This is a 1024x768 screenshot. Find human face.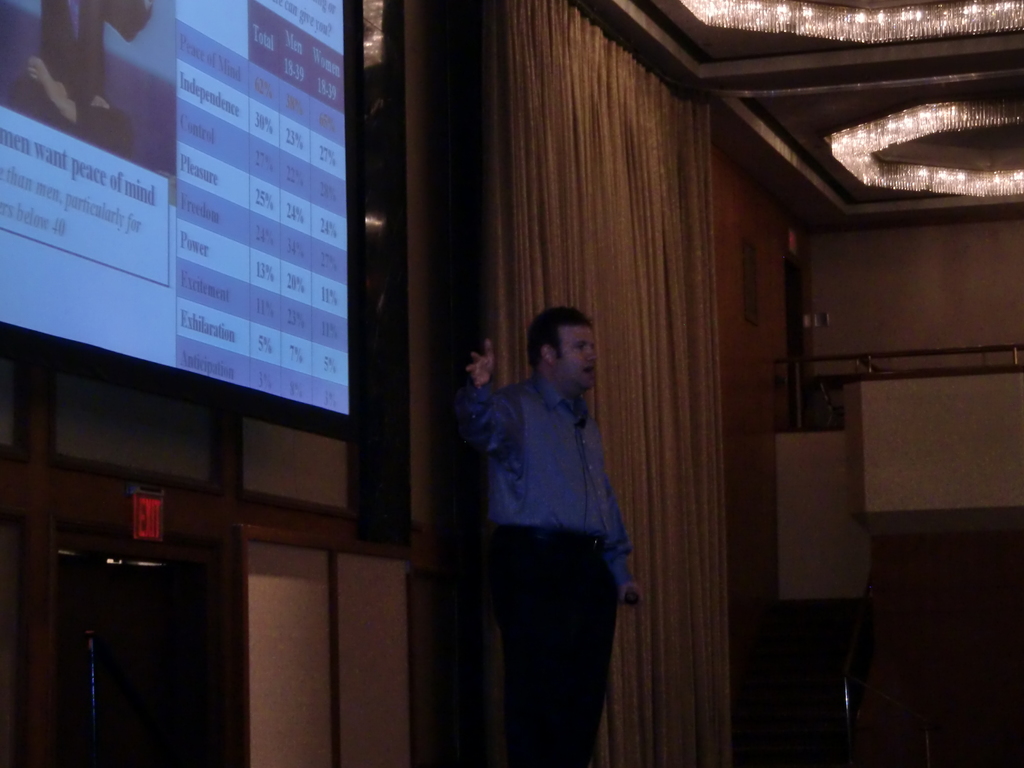
Bounding box: left=565, top=320, right=602, bottom=394.
